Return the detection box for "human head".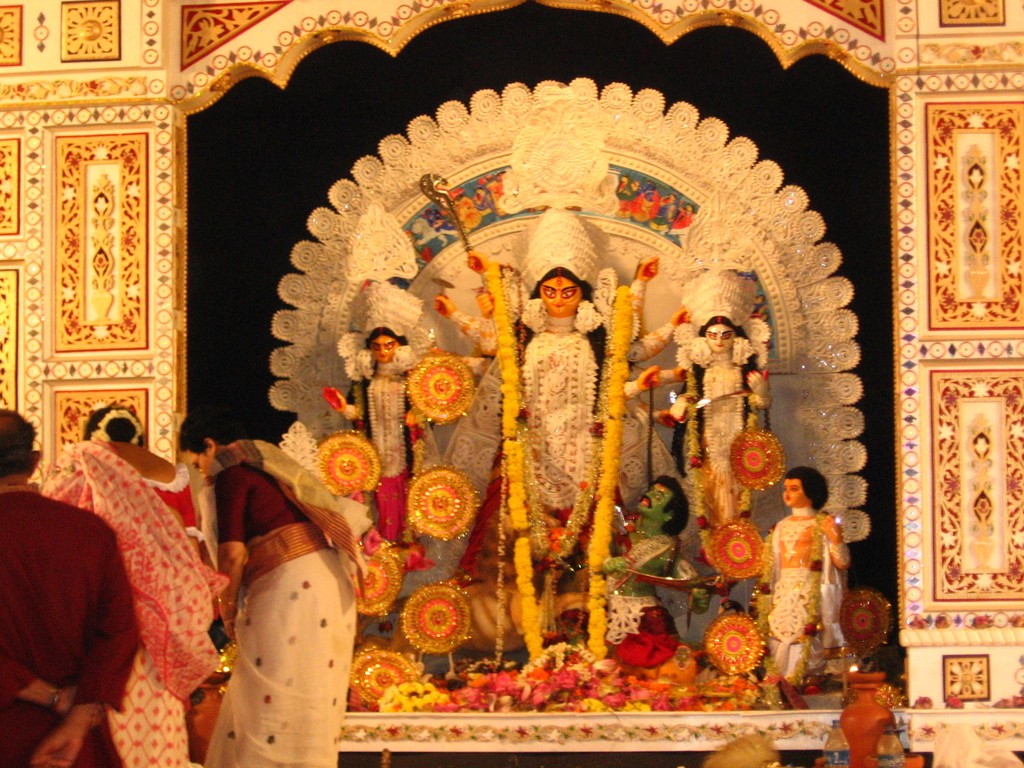
[left=83, top=409, right=146, bottom=449].
